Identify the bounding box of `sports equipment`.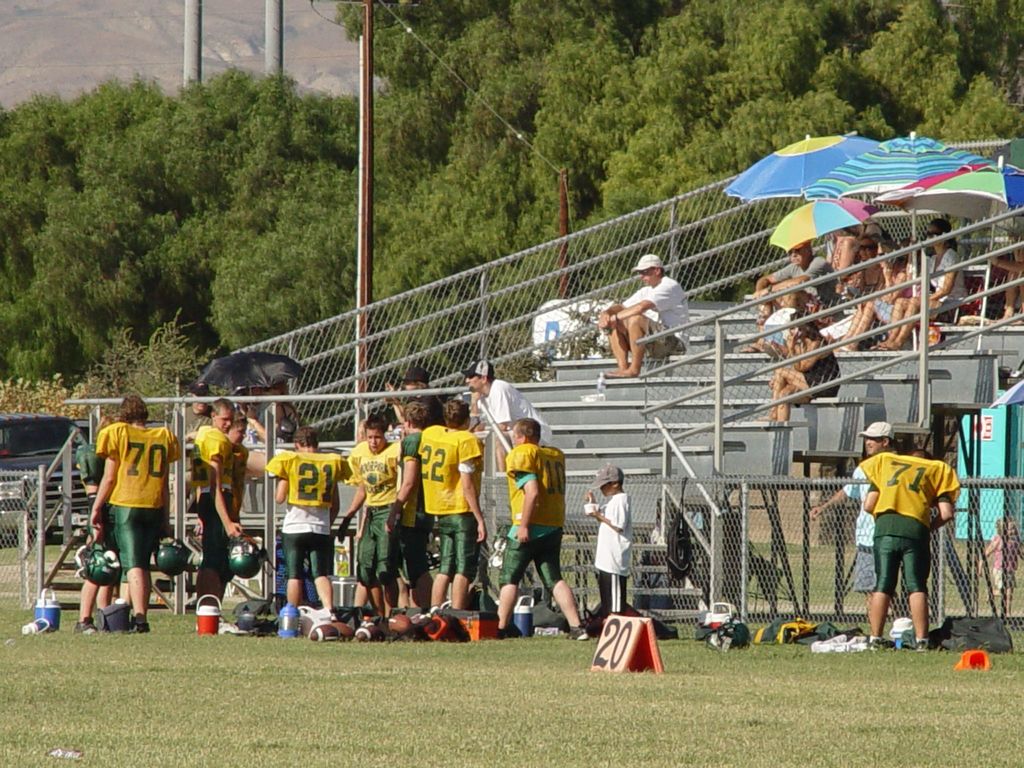
l=77, t=543, r=122, b=586.
